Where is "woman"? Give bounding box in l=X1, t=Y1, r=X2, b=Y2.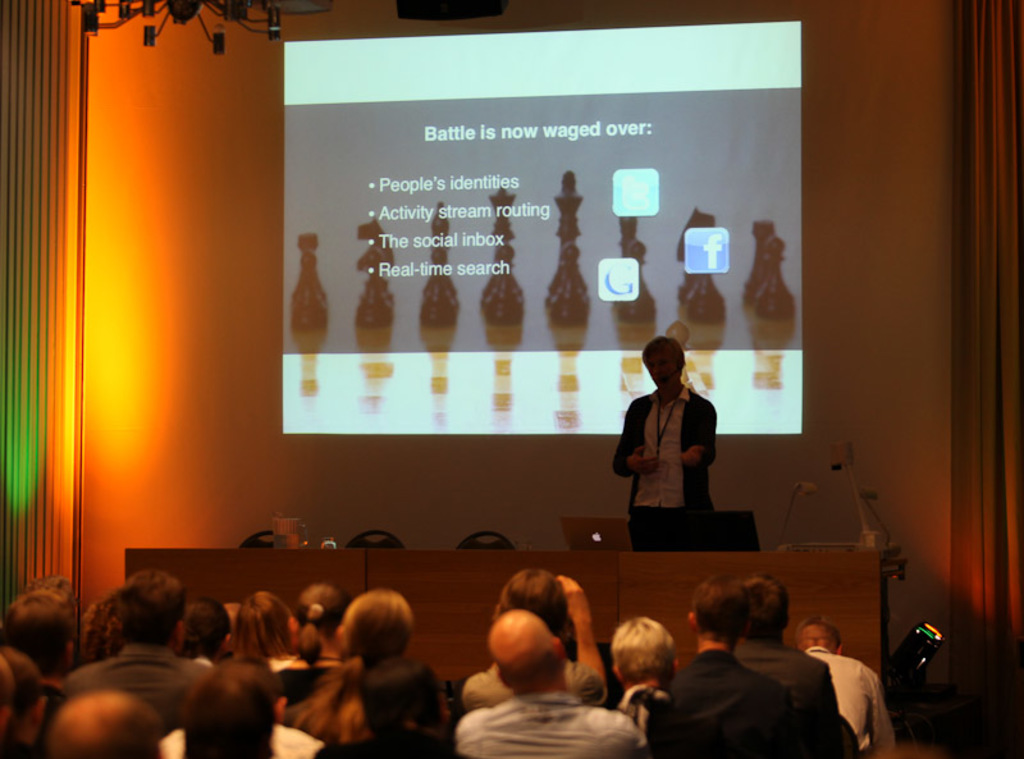
l=293, t=575, r=349, b=659.
